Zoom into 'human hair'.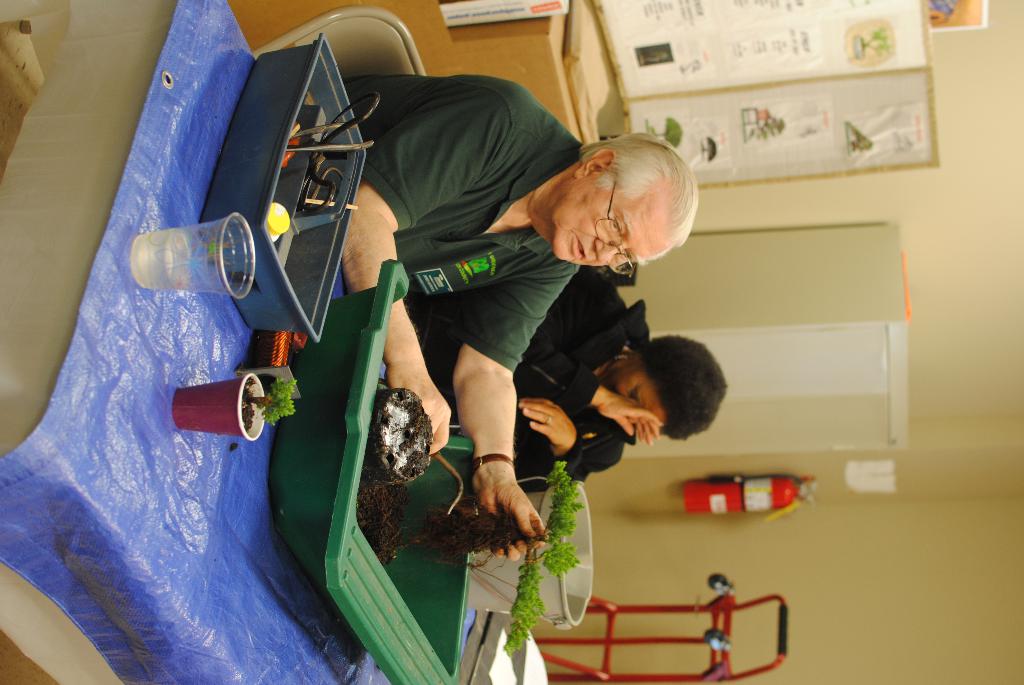
Zoom target: {"left": 612, "top": 340, "right": 717, "bottom": 452}.
